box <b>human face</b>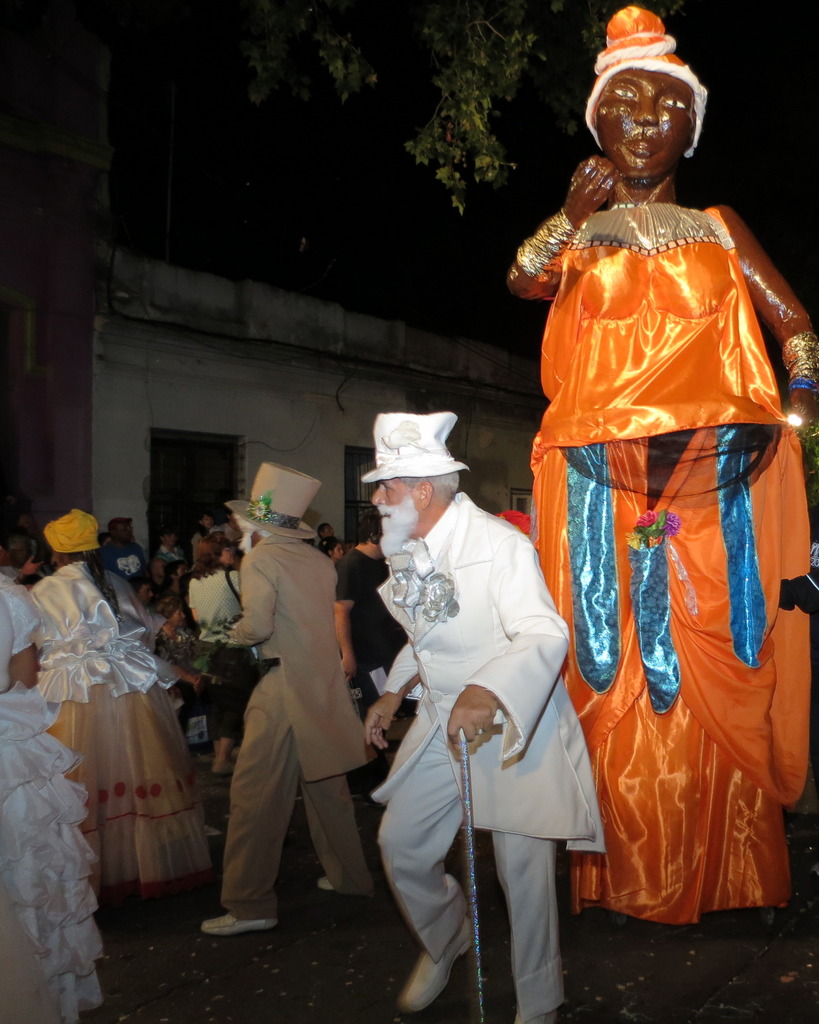
detection(592, 59, 697, 173)
